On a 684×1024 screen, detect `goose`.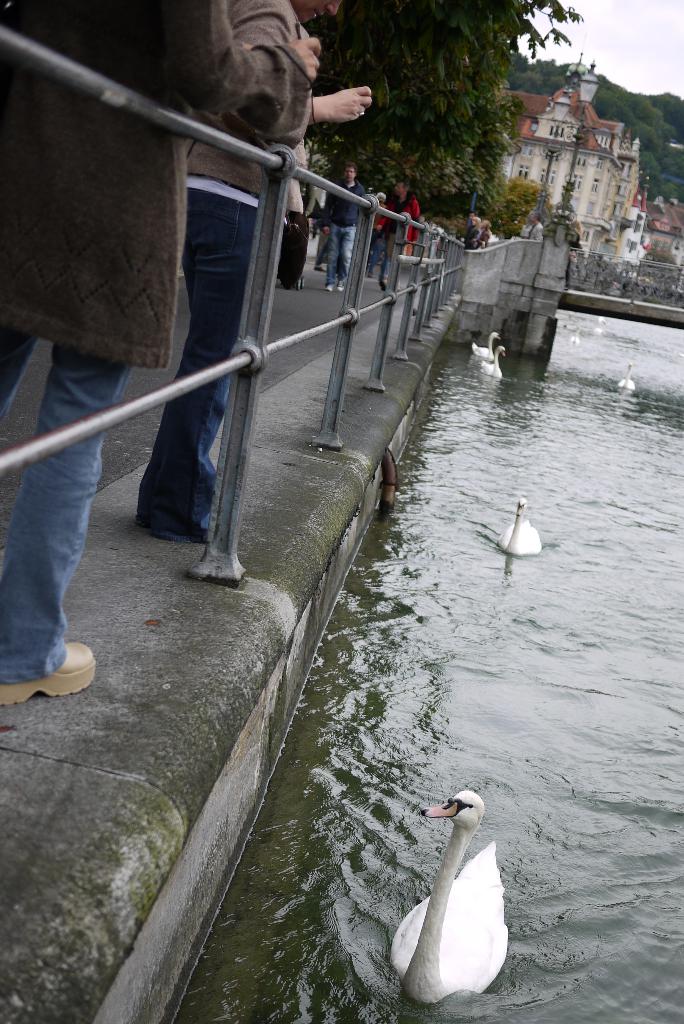
Rect(471, 328, 499, 357).
